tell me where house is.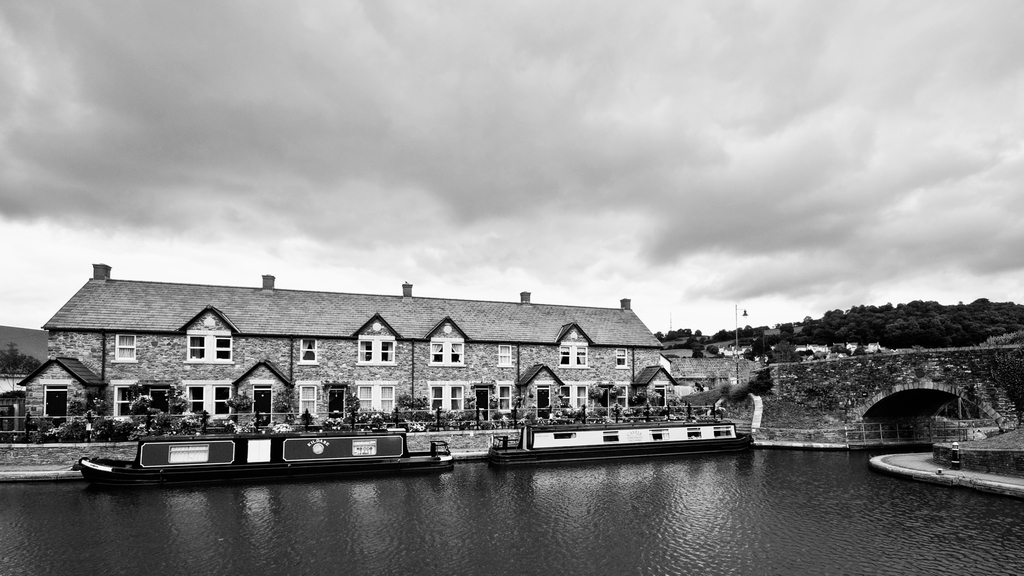
house is at 671, 346, 762, 407.
